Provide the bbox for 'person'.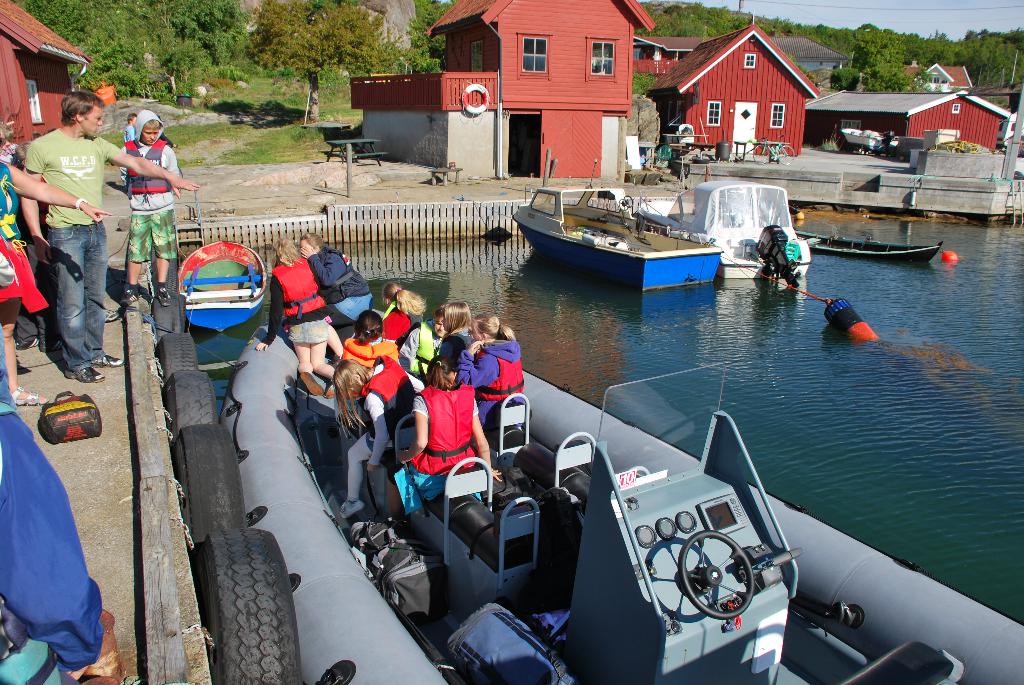
(x1=0, y1=122, x2=113, y2=406).
